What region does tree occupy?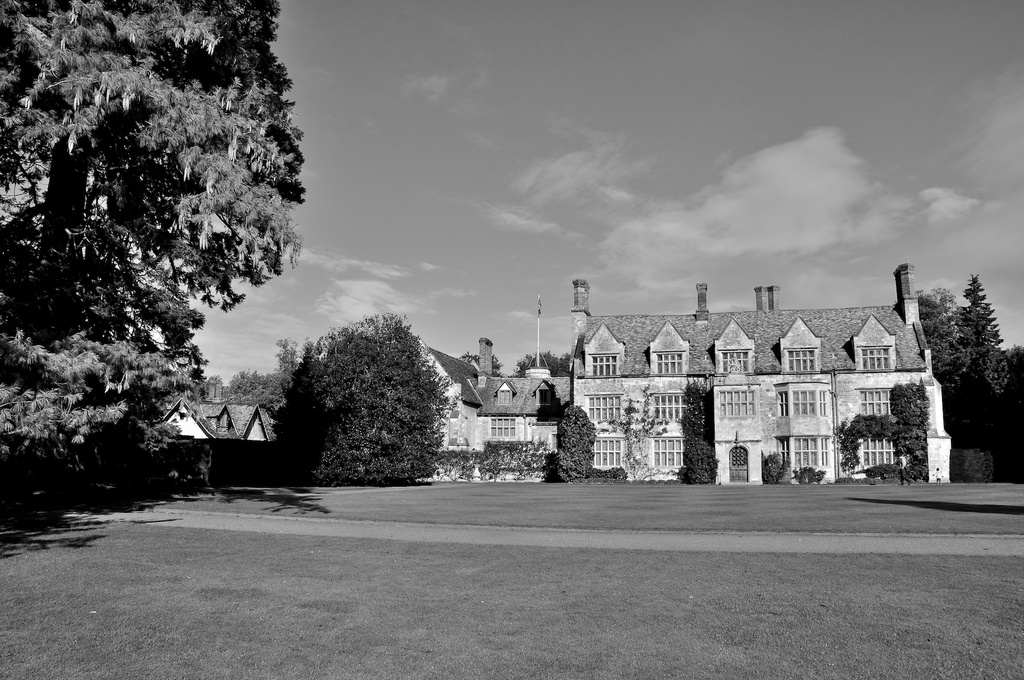
(821, 268, 1023, 487).
